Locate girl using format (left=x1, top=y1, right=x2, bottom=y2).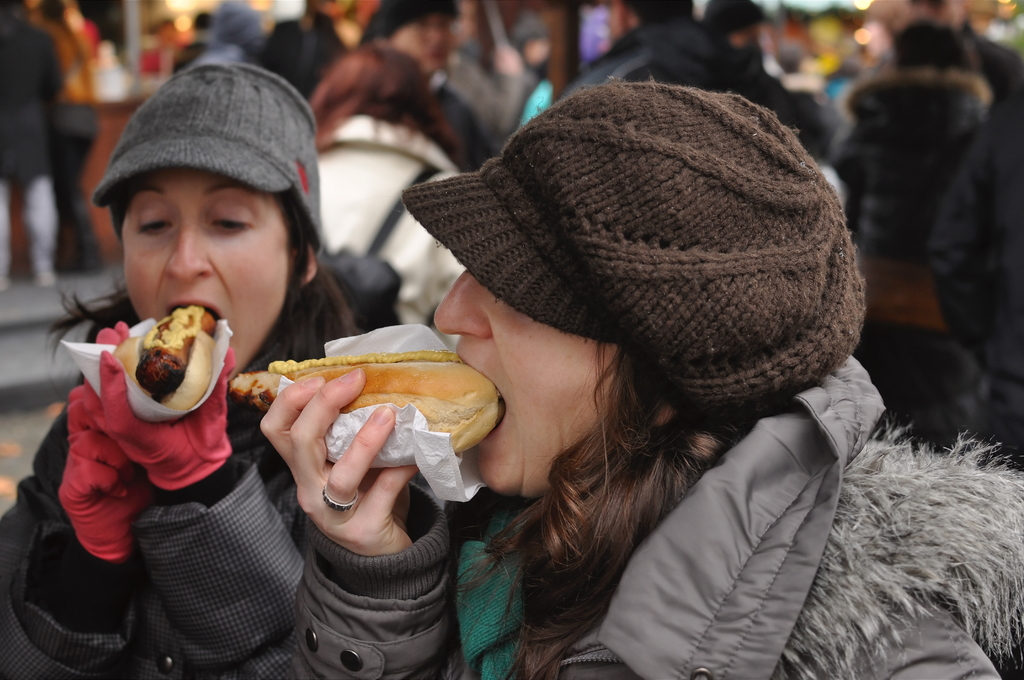
(left=0, top=60, right=362, bottom=679).
